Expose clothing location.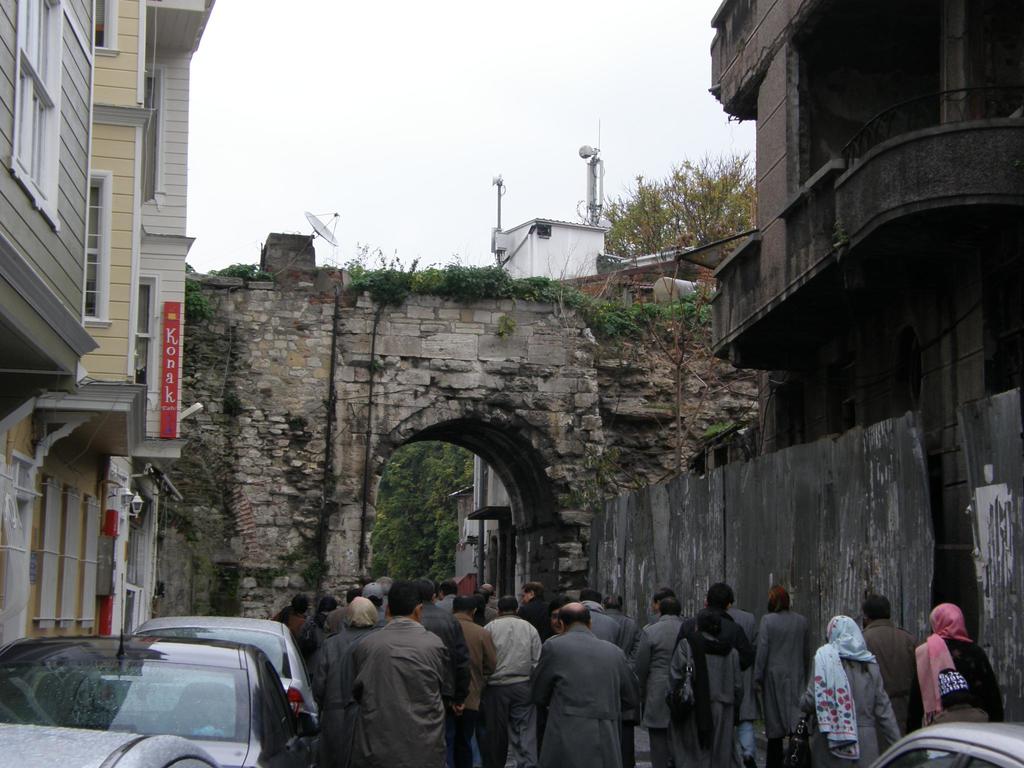
Exposed at Rect(753, 616, 813, 737).
